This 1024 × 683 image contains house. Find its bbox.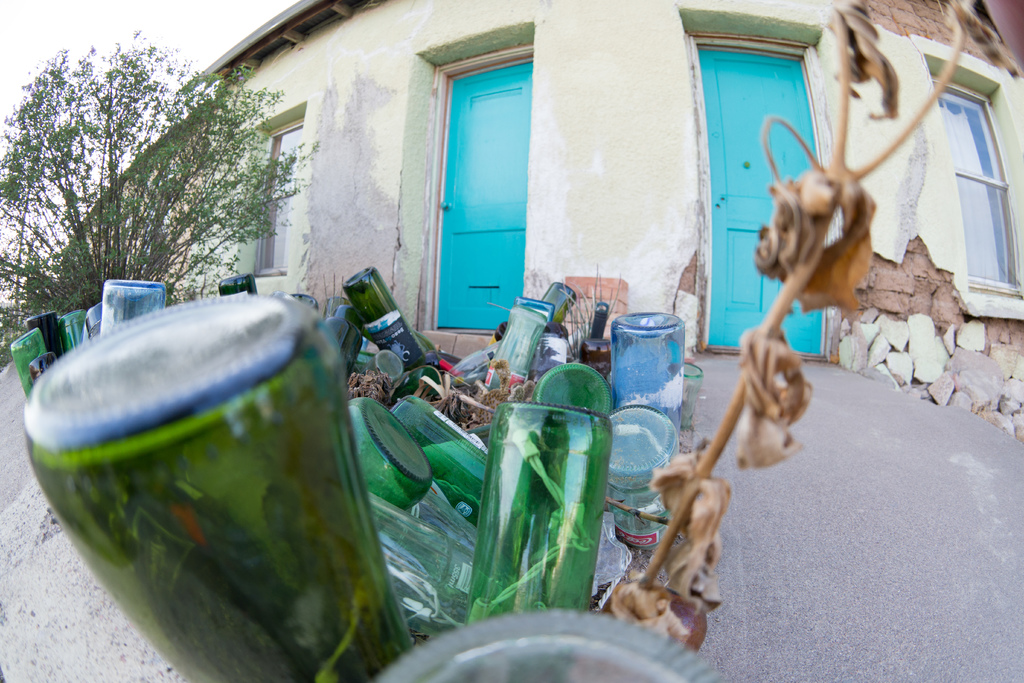
[x1=177, y1=0, x2=1023, y2=386].
